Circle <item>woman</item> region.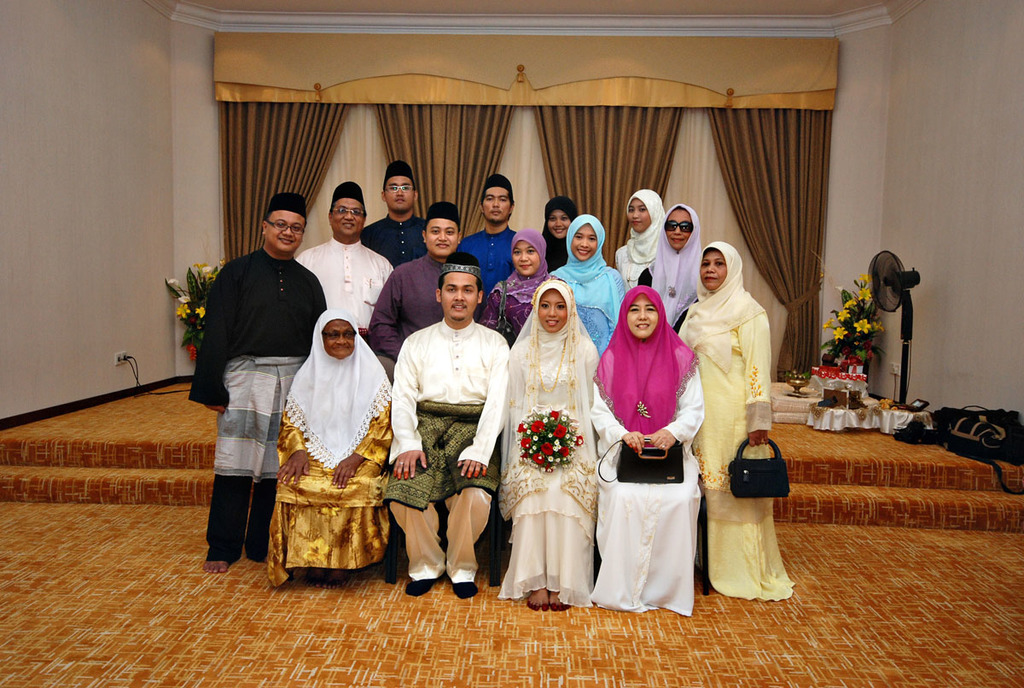
Region: 549/216/625/353.
